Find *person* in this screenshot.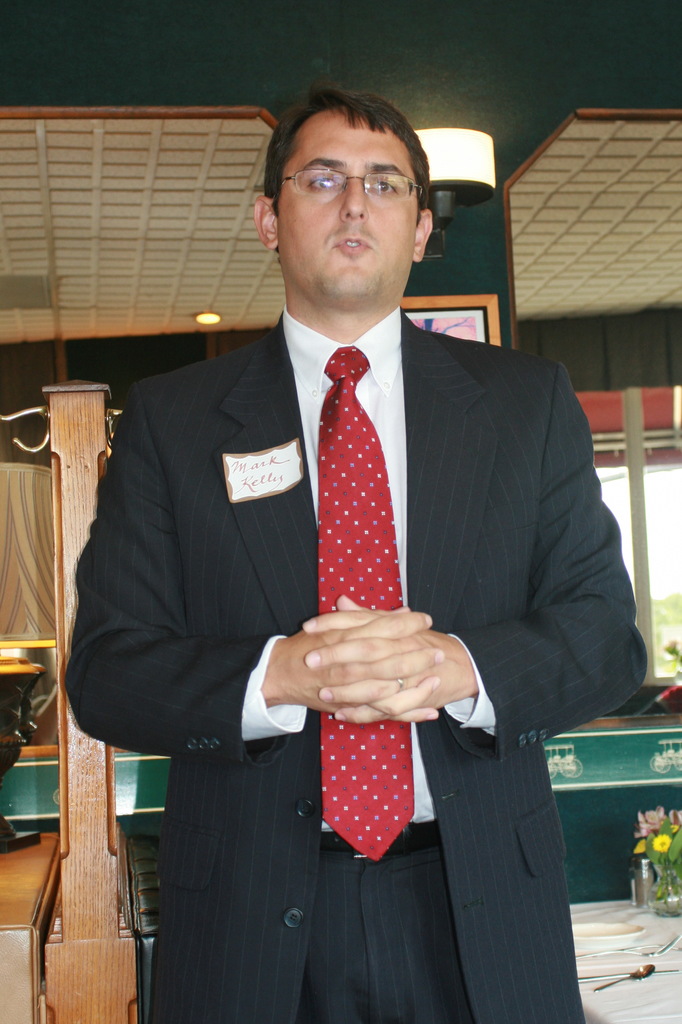
The bounding box for *person* is <bbox>72, 112, 605, 1023</bbox>.
